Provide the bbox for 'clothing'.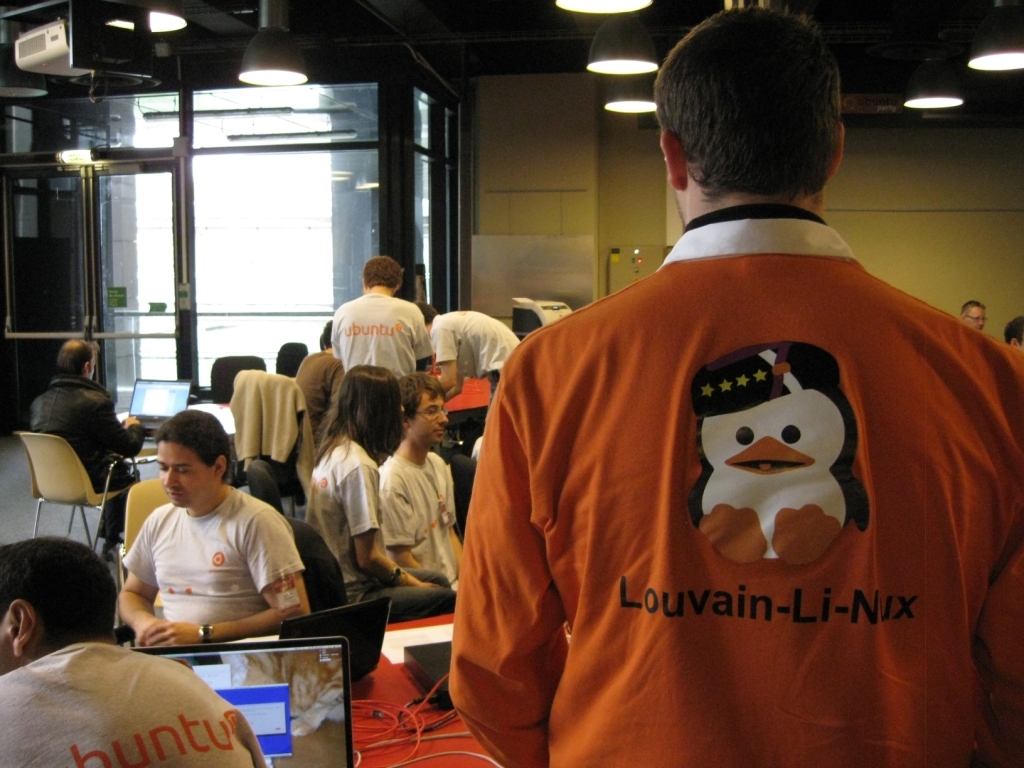
<region>418, 303, 529, 392</region>.
